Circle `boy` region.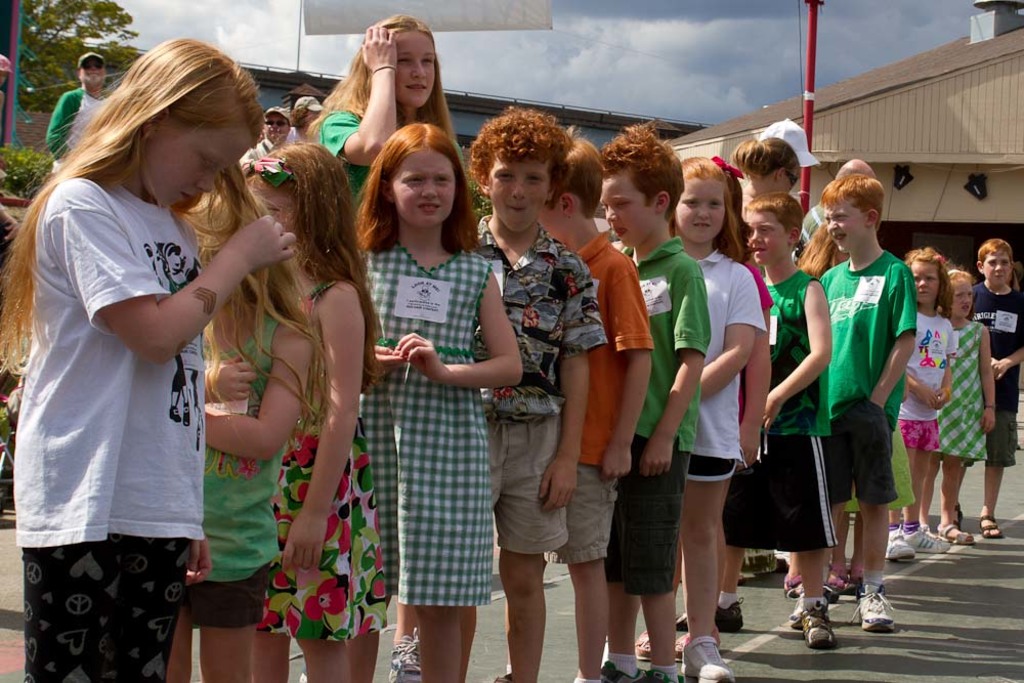
Region: (539, 126, 656, 682).
